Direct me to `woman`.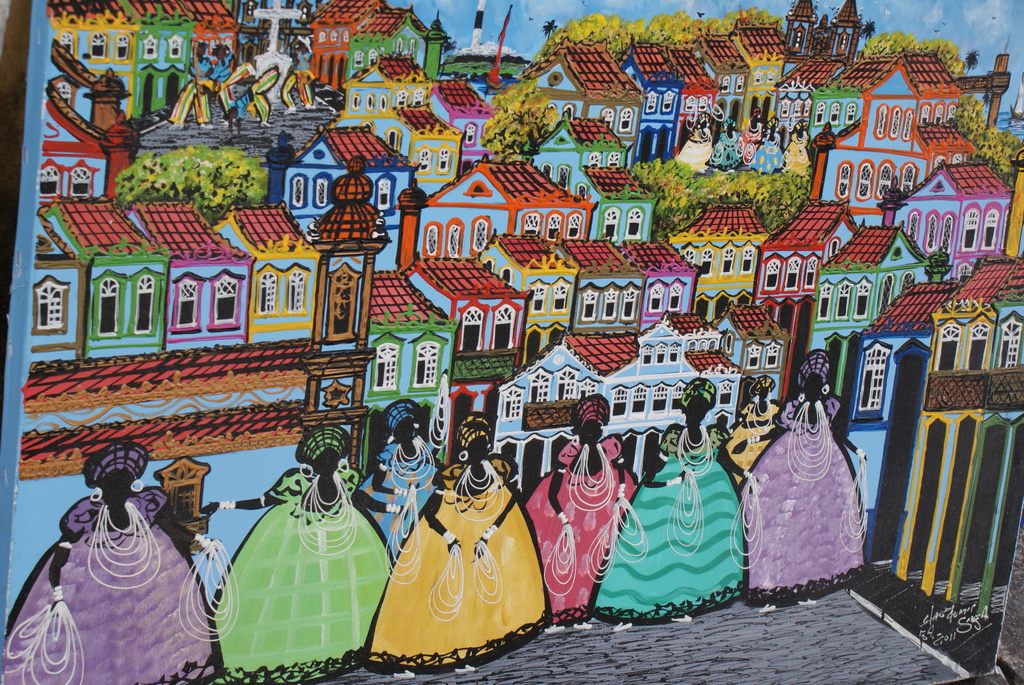
Direction: (719, 375, 781, 483).
